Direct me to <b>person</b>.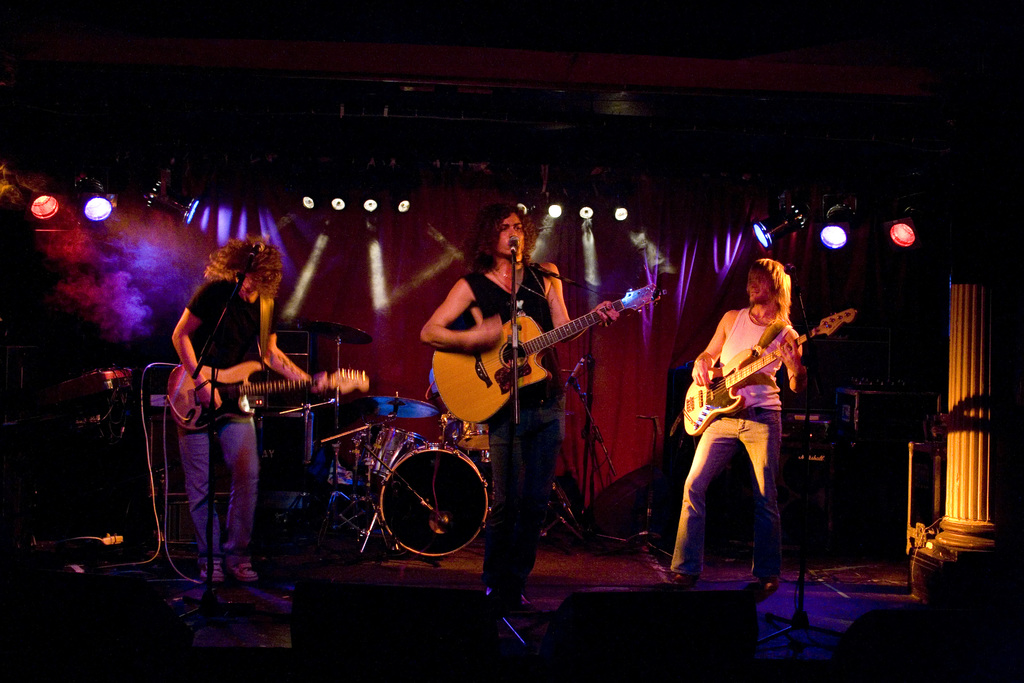
Direction: [685, 241, 822, 593].
